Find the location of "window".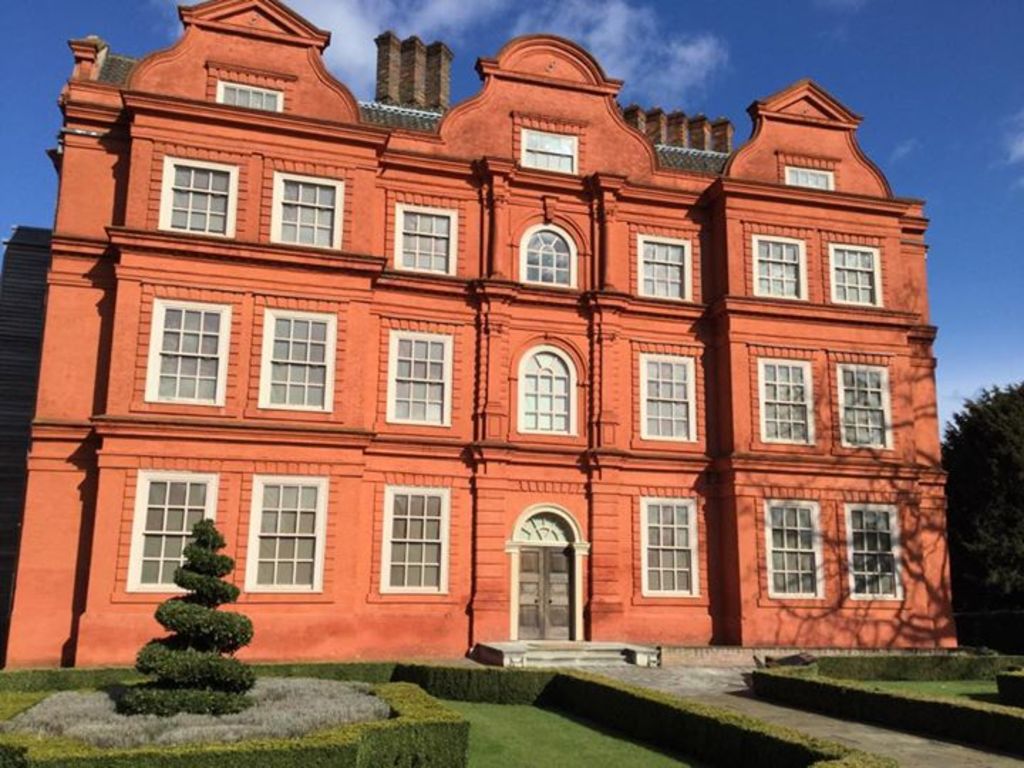
Location: region(640, 495, 705, 594).
